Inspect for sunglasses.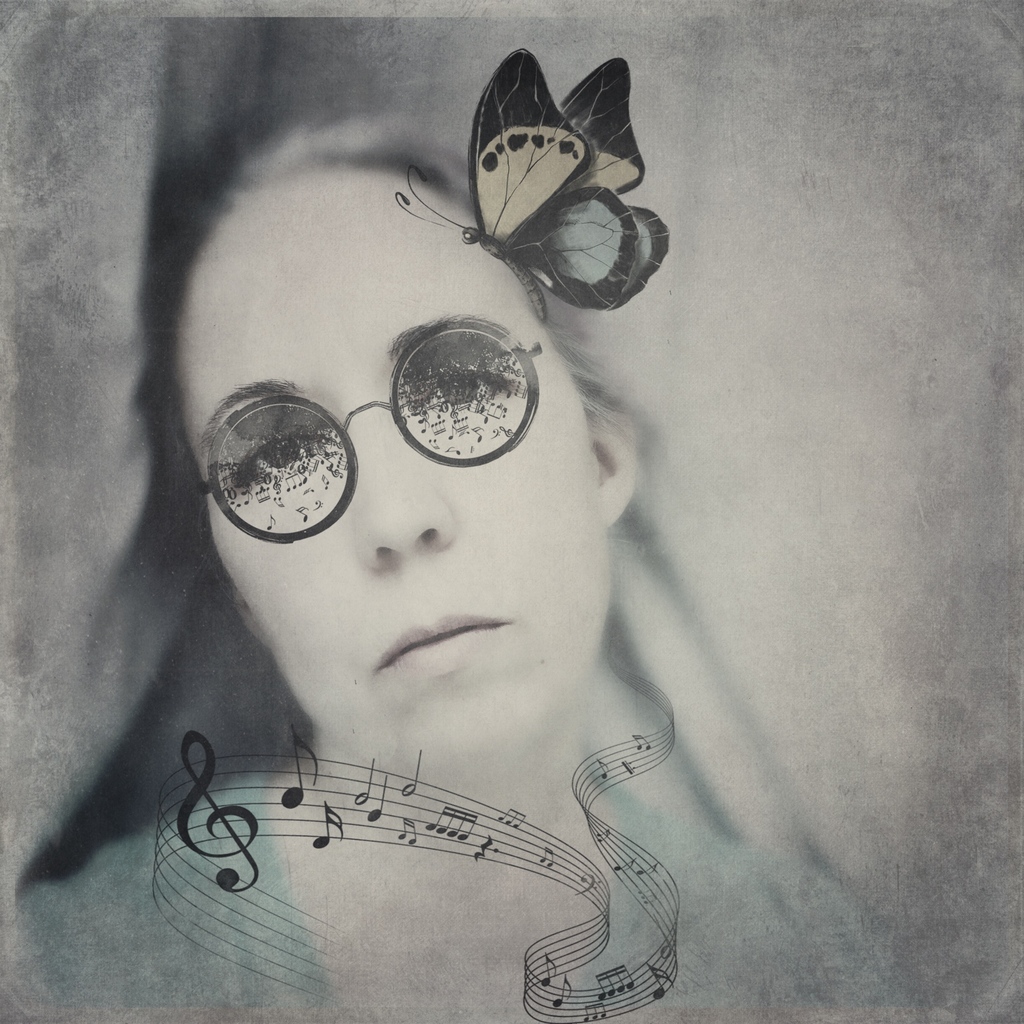
Inspection: detection(198, 318, 540, 544).
